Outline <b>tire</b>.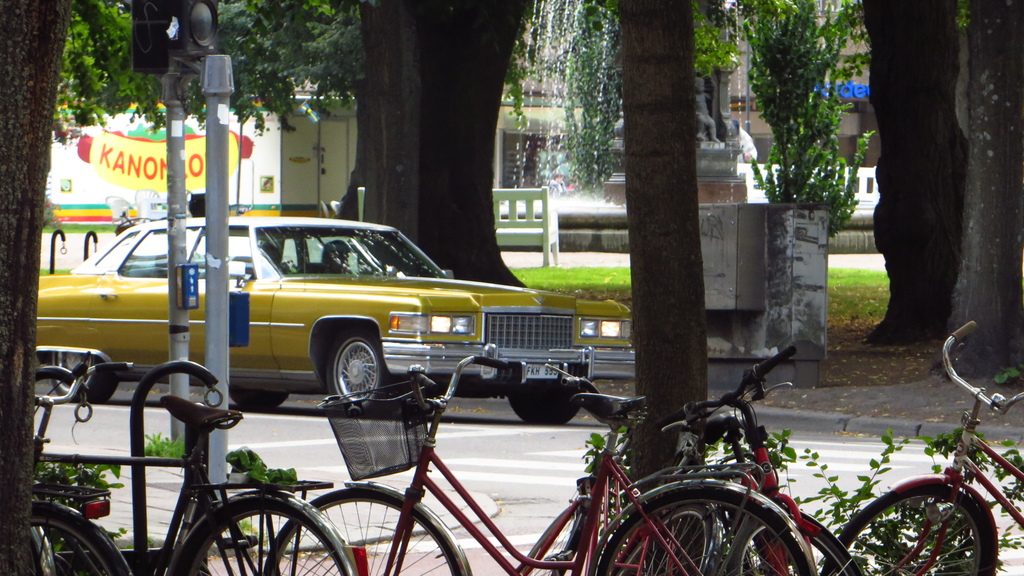
Outline: locate(266, 492, 460, 575).
